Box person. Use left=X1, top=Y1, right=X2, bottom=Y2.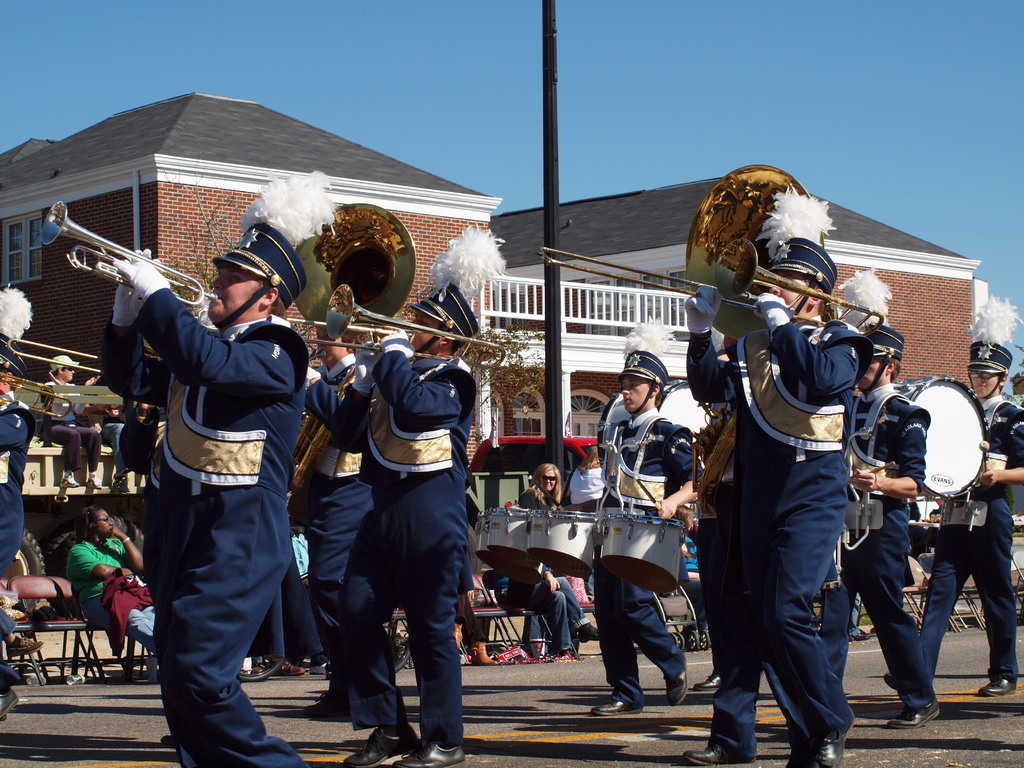
left=61, top=511, right=154, bottom=676.
